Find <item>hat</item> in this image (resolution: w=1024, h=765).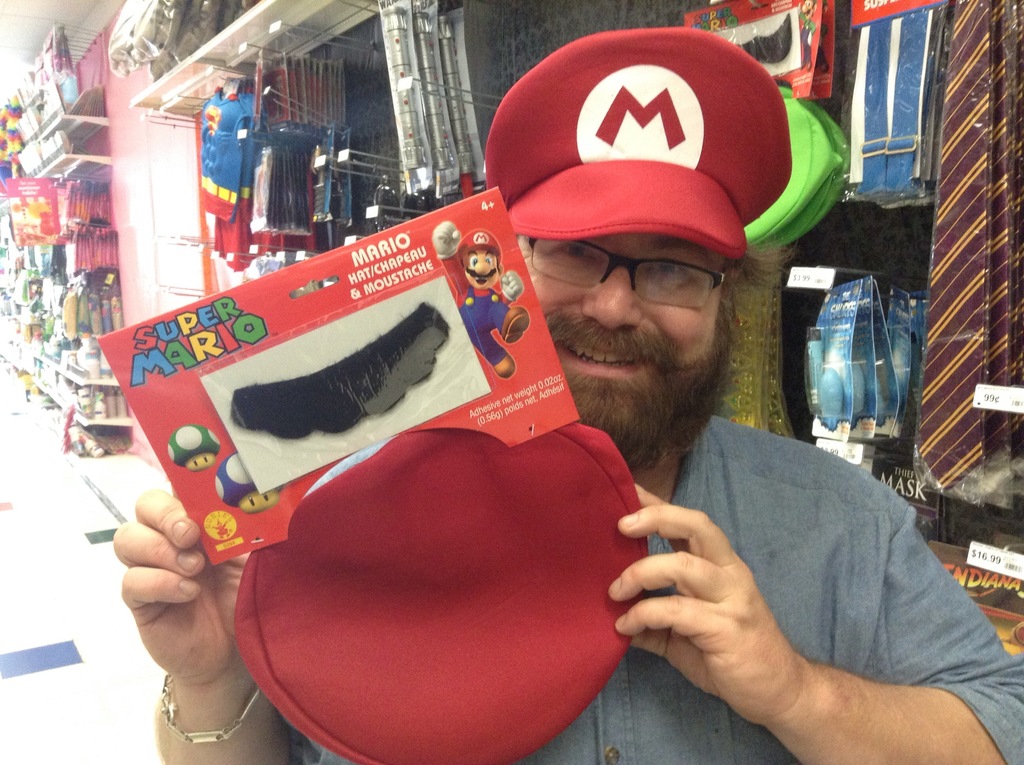
{"left": 484, "top": 29, "right": 796, "bottom": 261}.
